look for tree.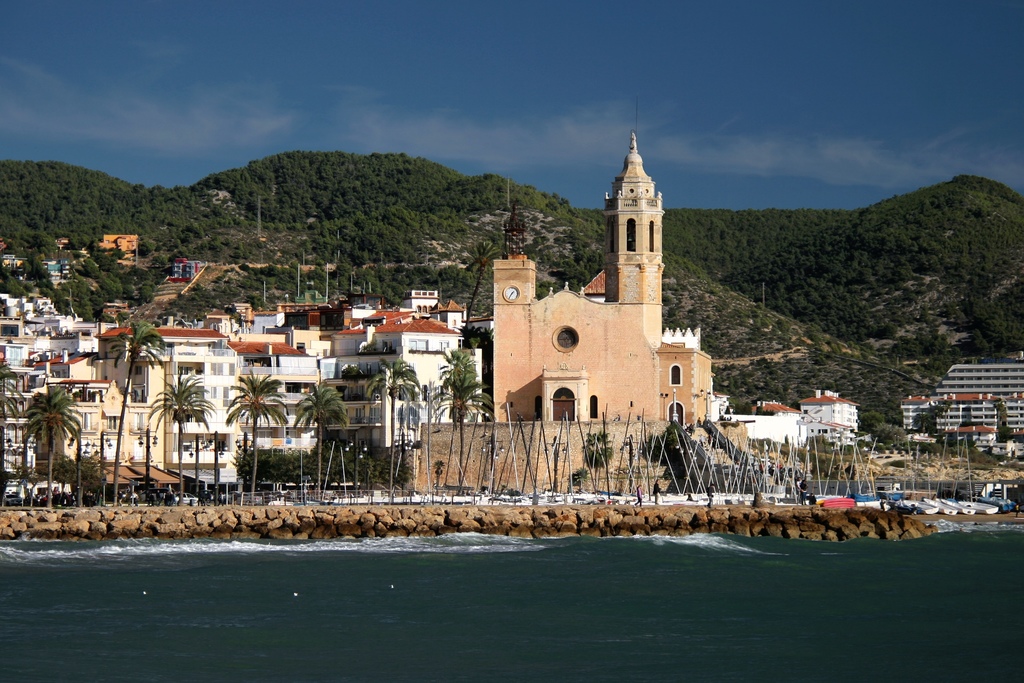
Found: BBox(219, 372, 289, 516).
